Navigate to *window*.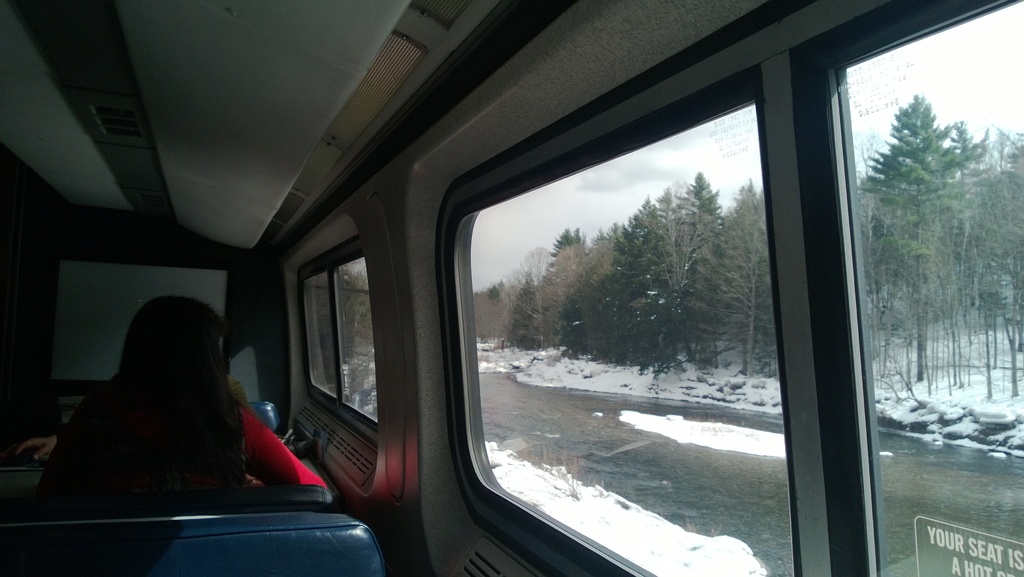
Navigation target: box=[787, 0, 1023, 576].
